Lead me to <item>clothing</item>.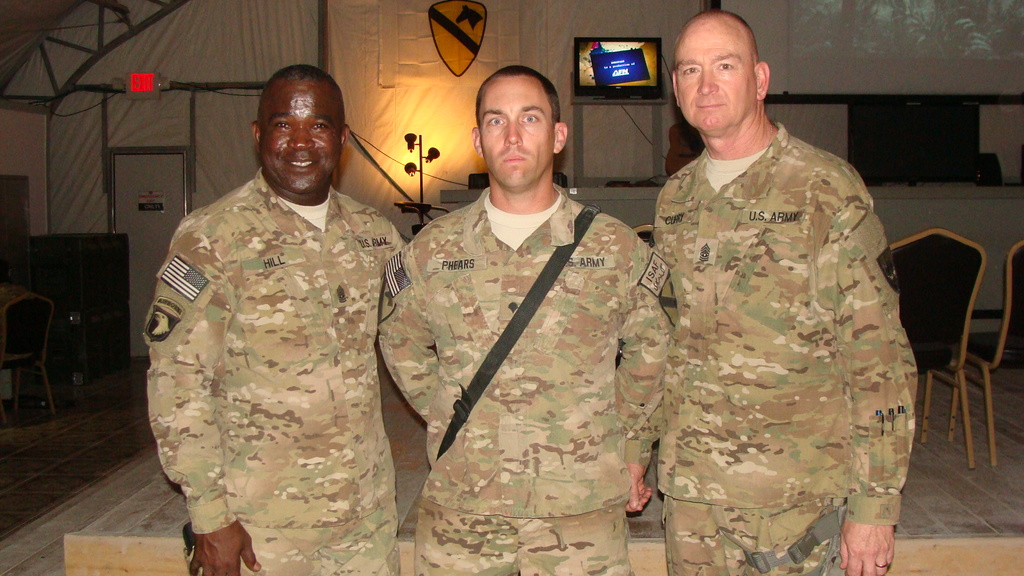
Lead to region(373, 182, 671, 574).
